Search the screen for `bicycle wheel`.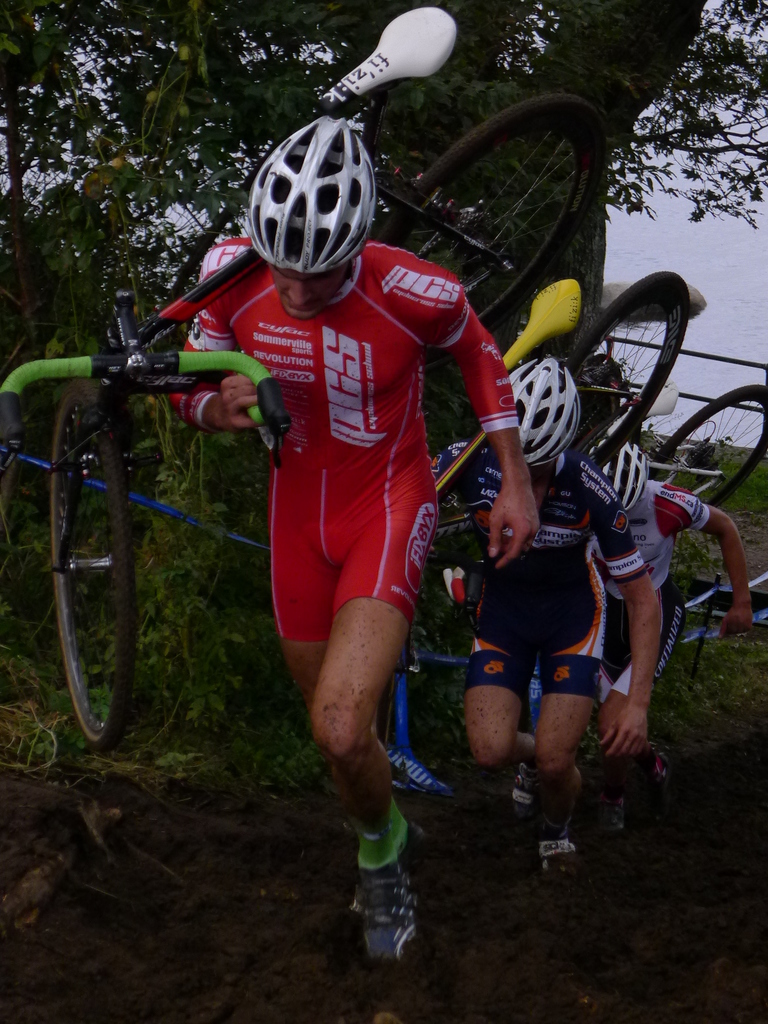
Found at select_region(36, 376, 129, 746).
